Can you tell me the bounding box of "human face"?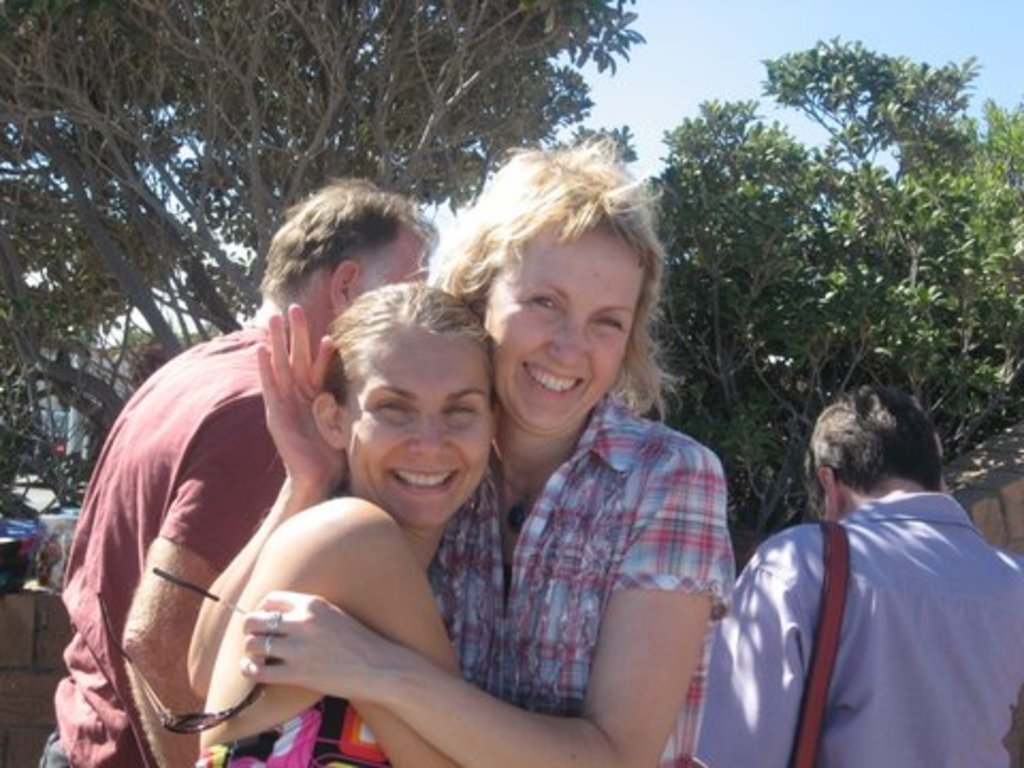
locate(480, 235, 646, 429).
